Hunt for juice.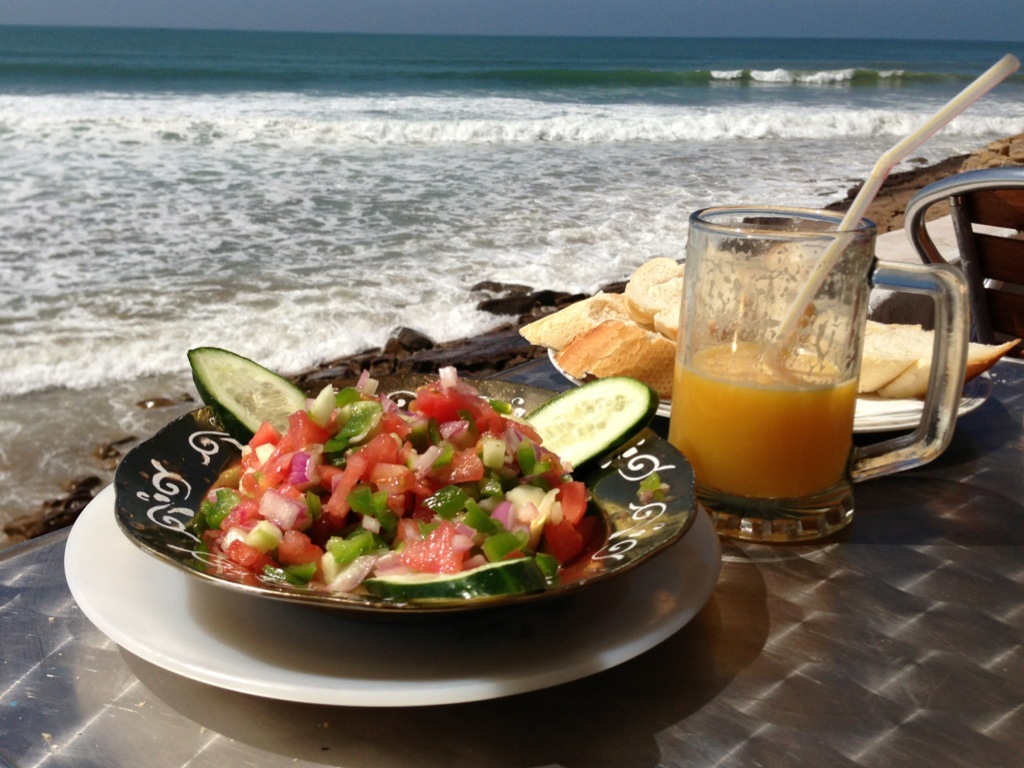
Hunted down at (x1=677, y1=335, x2=860, y2=512).
